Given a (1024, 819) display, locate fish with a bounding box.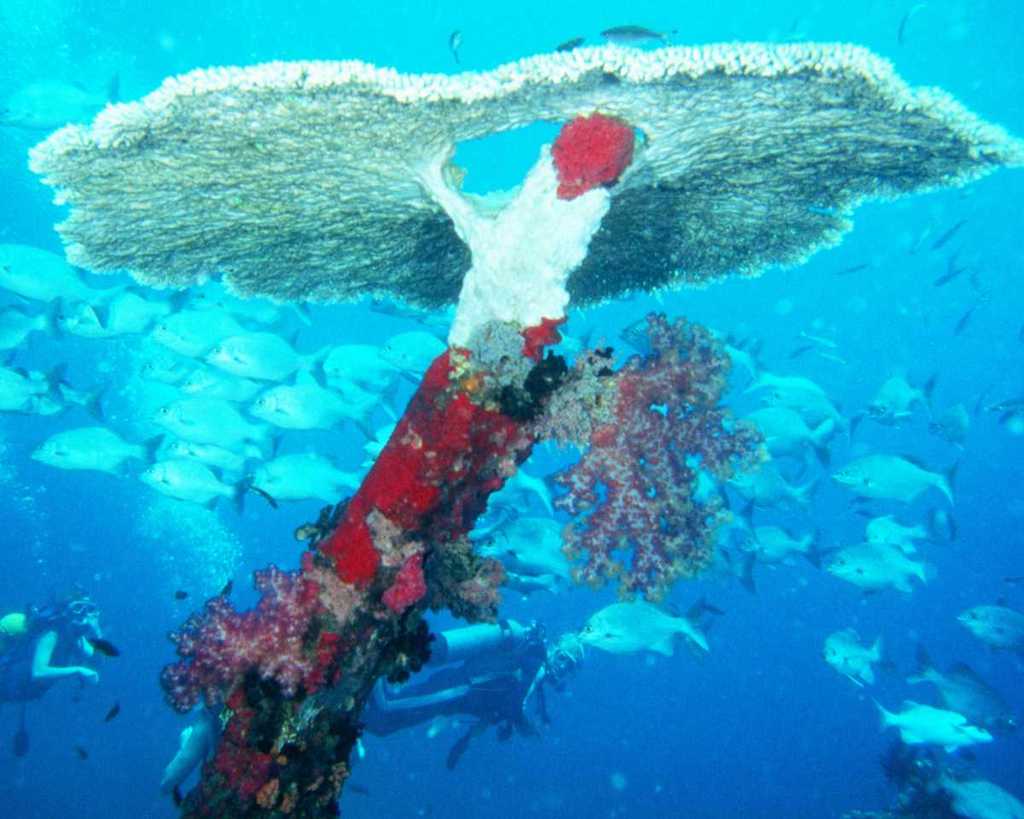
Located: x1=952, y1=301, x2=986, y2=335.
